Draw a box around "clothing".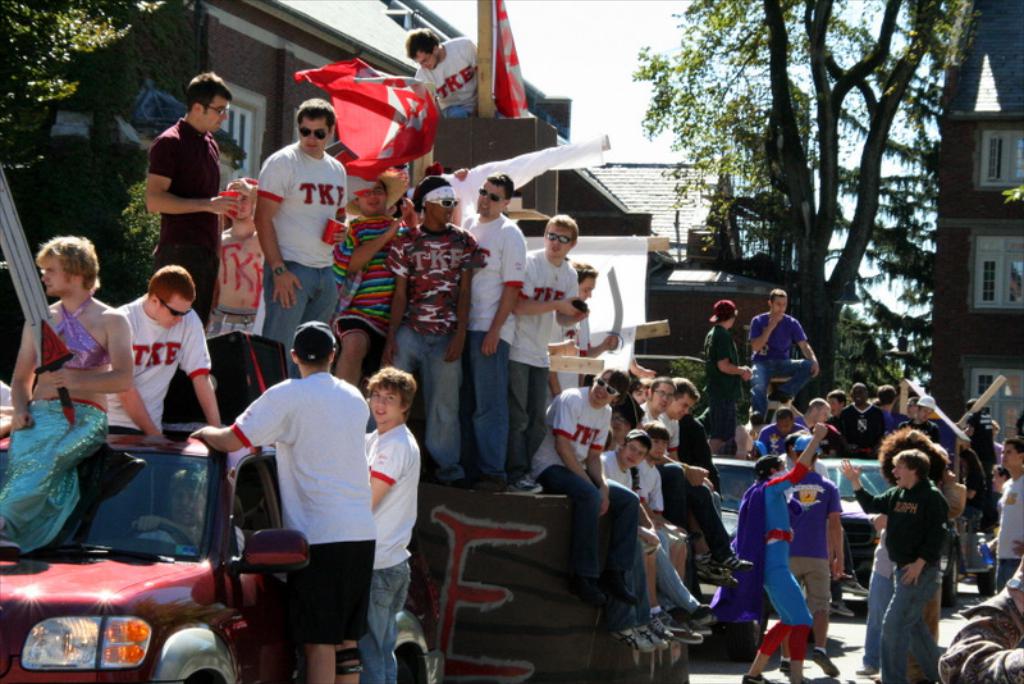
(500, 361, 550, 476).
